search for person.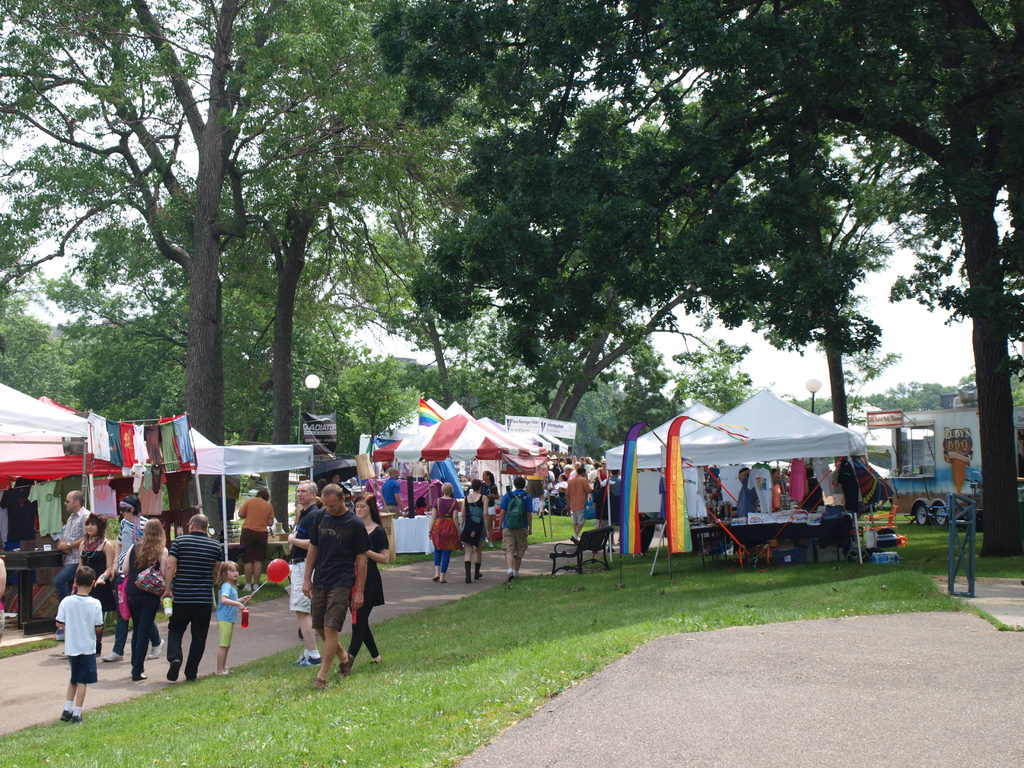
Found at bbox(458, 478, 497, 586).
